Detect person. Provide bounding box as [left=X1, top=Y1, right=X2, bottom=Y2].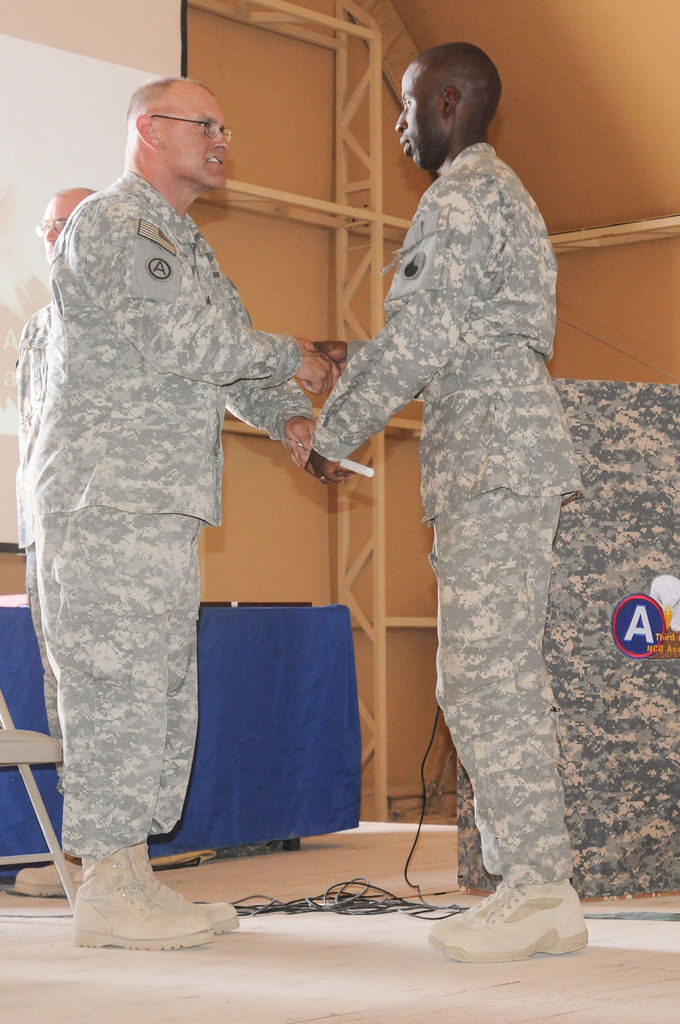
[left=310, top=22, right=594, bottom=935].
